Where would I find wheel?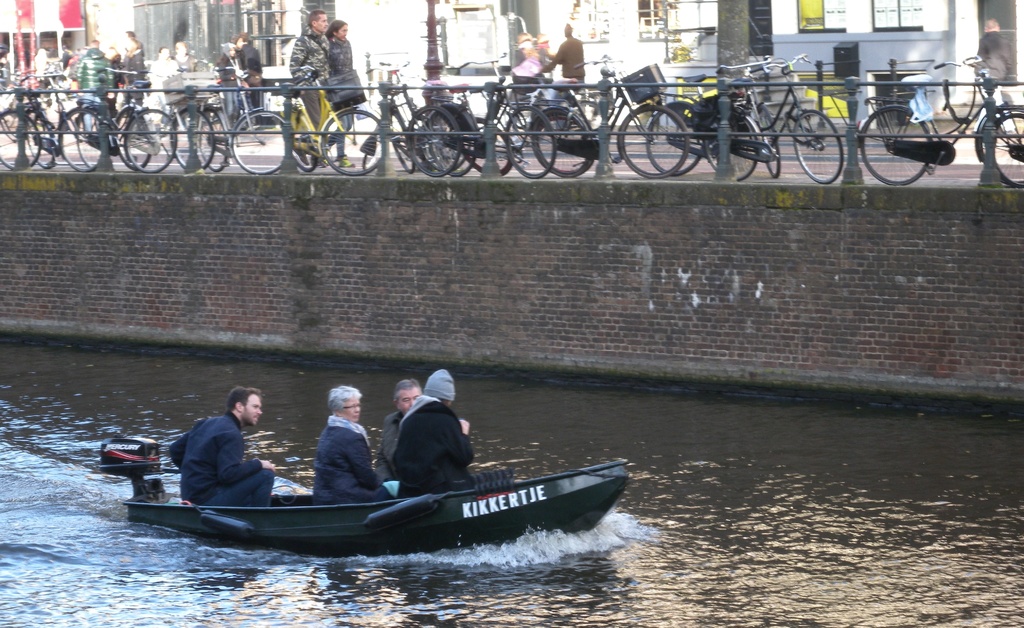
At box=[197, 108, 226, 171].
